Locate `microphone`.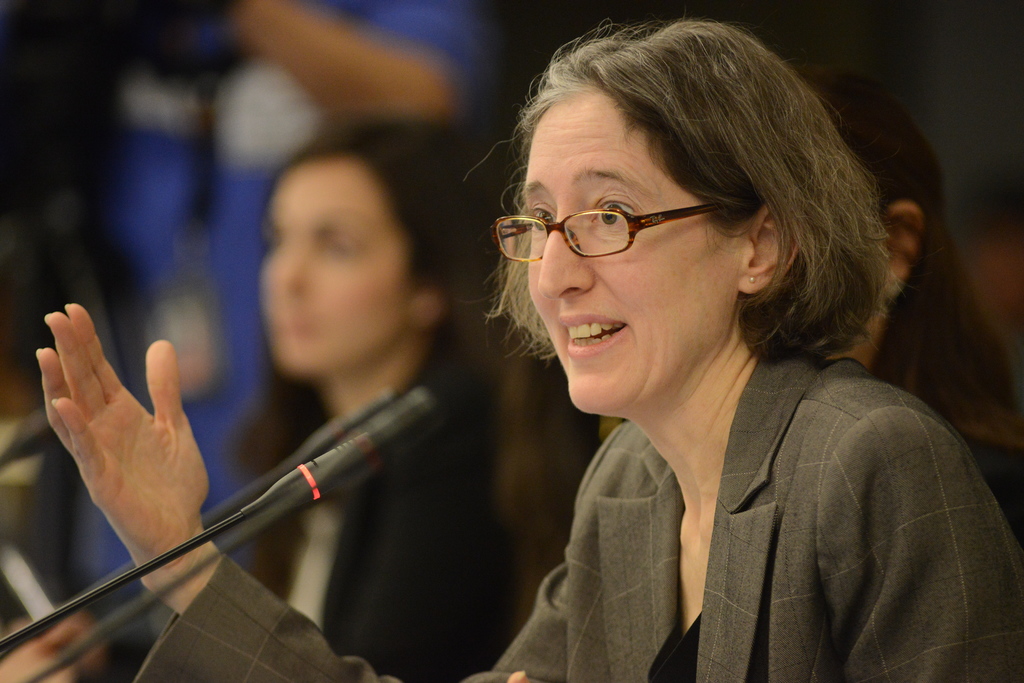
Bounding box: select_region(365, 392, 442, 469).
